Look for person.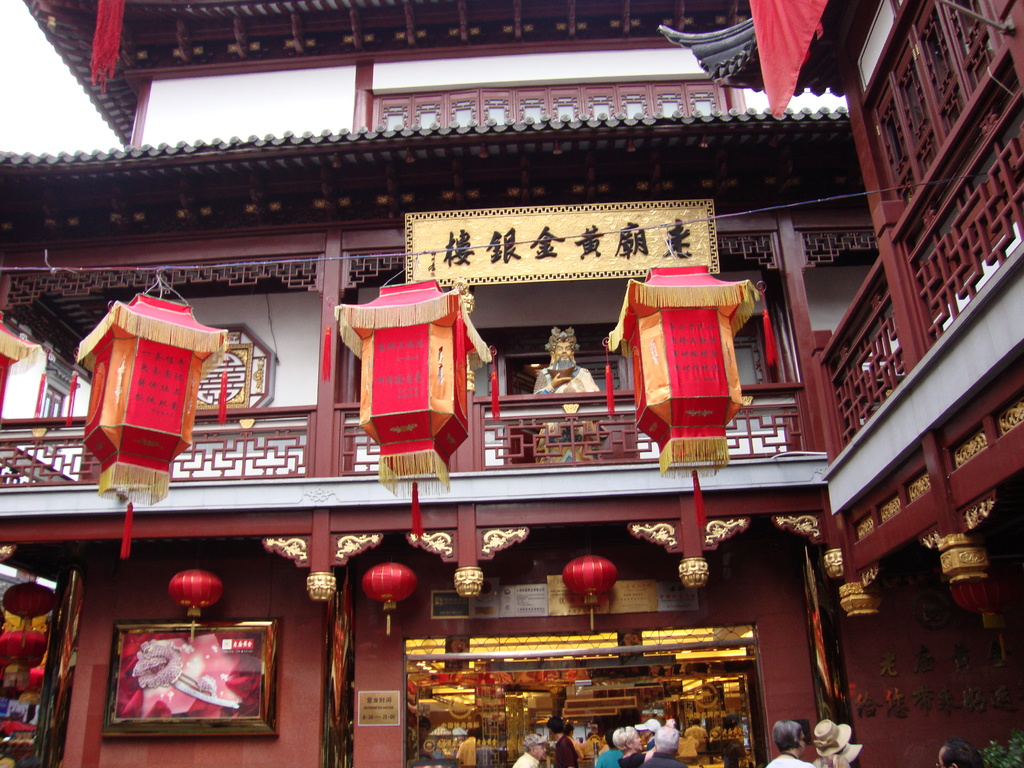
Found: (420, 717, 445, 762).
